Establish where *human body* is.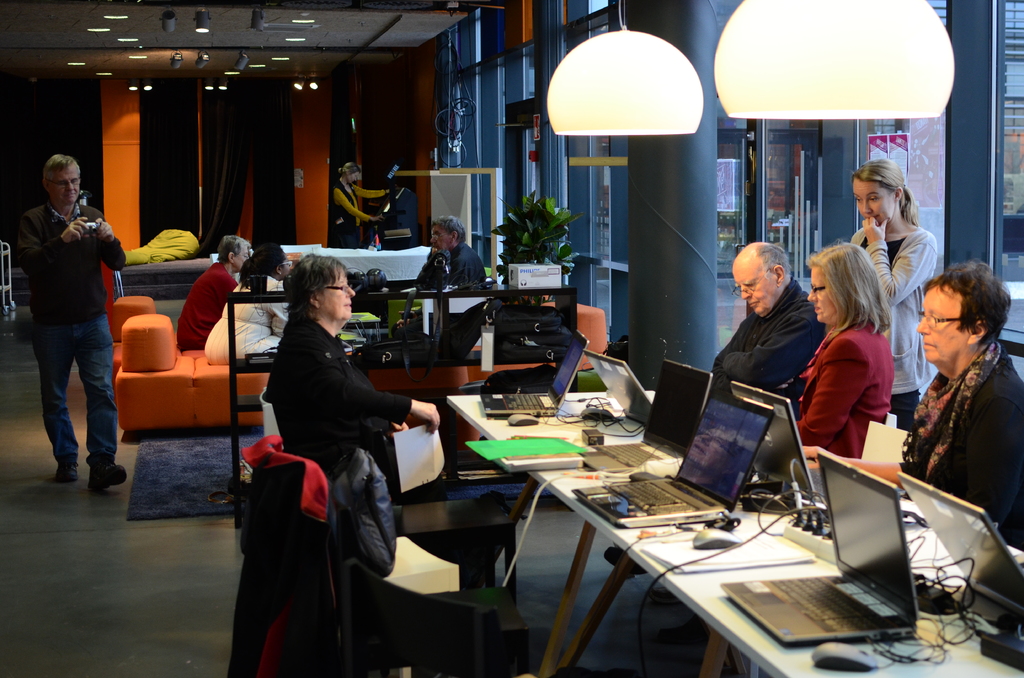
Established at left=8, top=143, right=109, bottom=481.
